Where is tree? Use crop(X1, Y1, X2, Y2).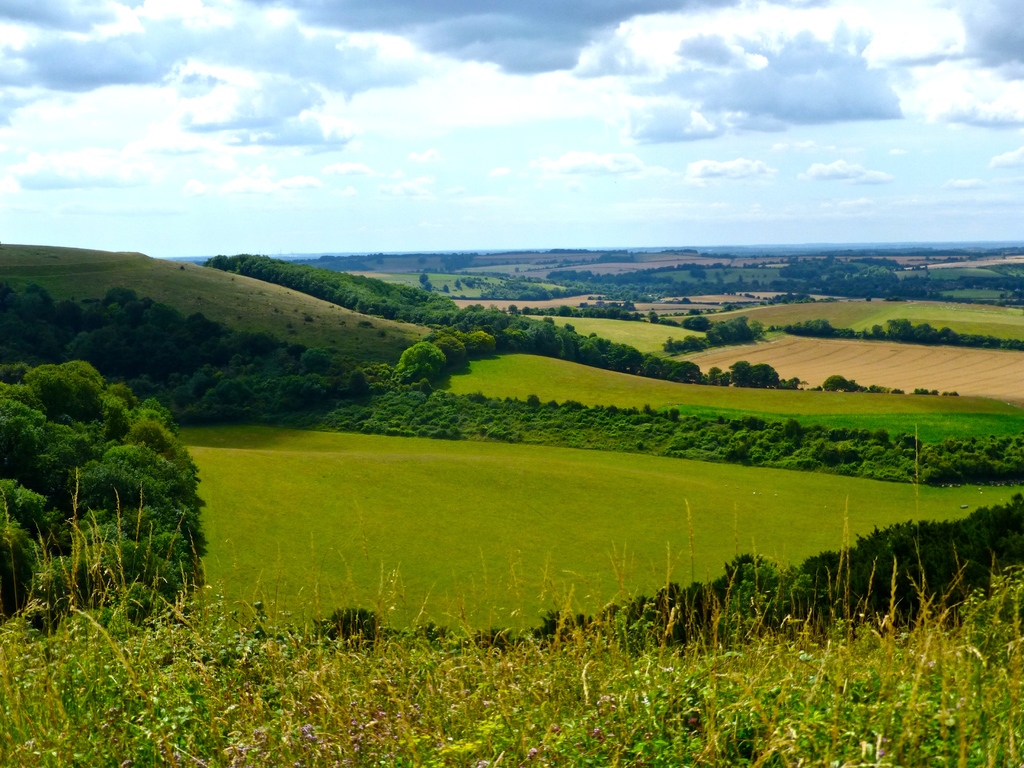
crop(444, 325, 476, 360).
